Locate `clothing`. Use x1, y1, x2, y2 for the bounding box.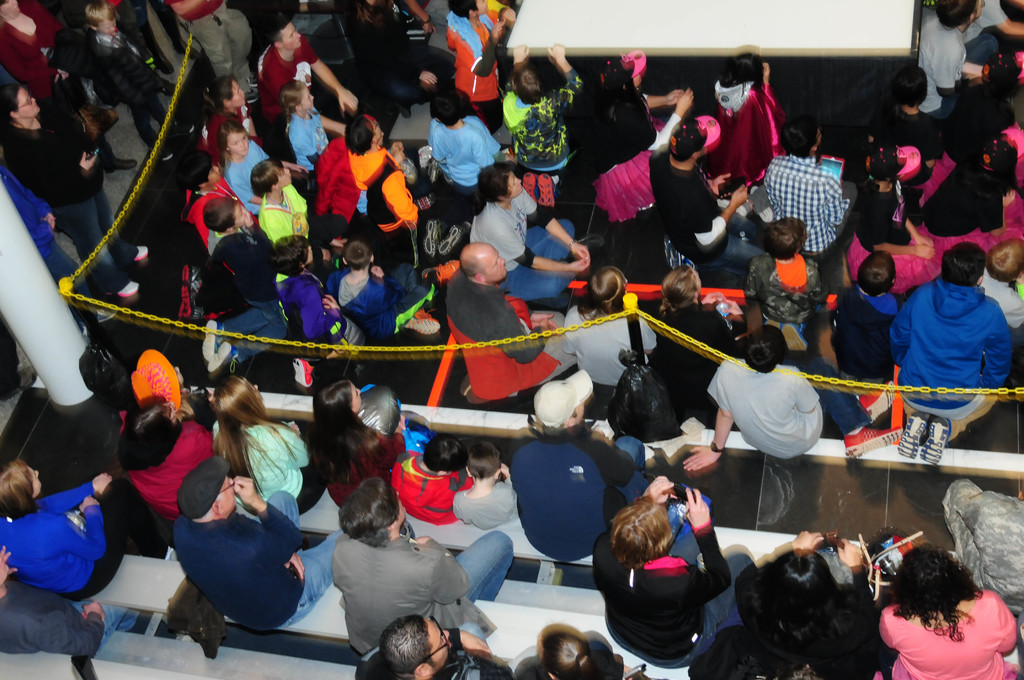
276, 275, 346, 334.
